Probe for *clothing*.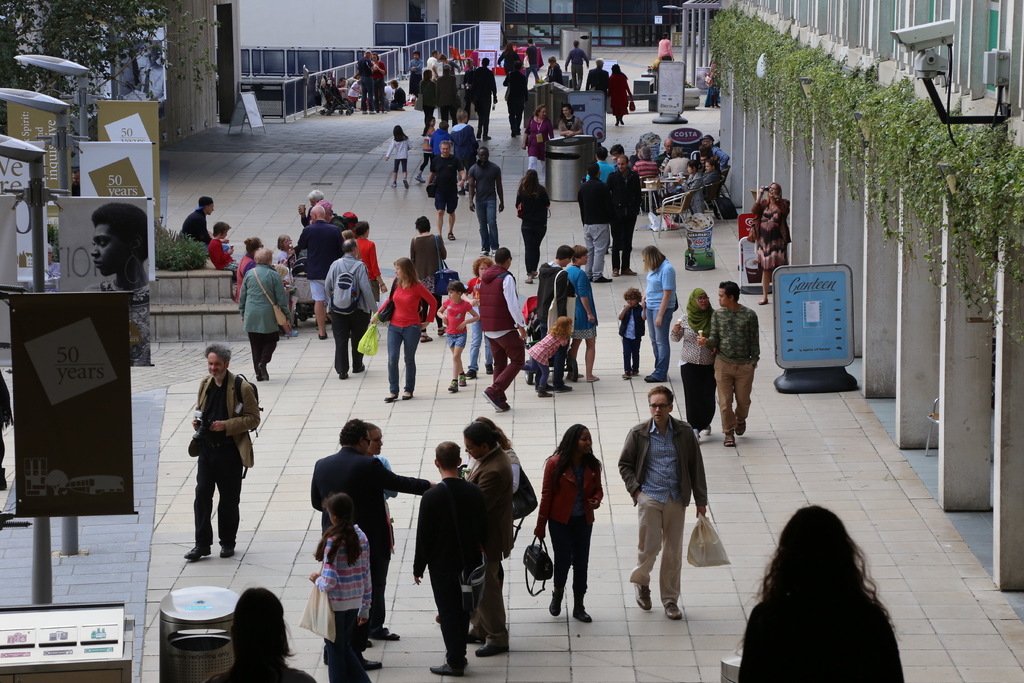
Probe result: [426, 129, 449, 155].
